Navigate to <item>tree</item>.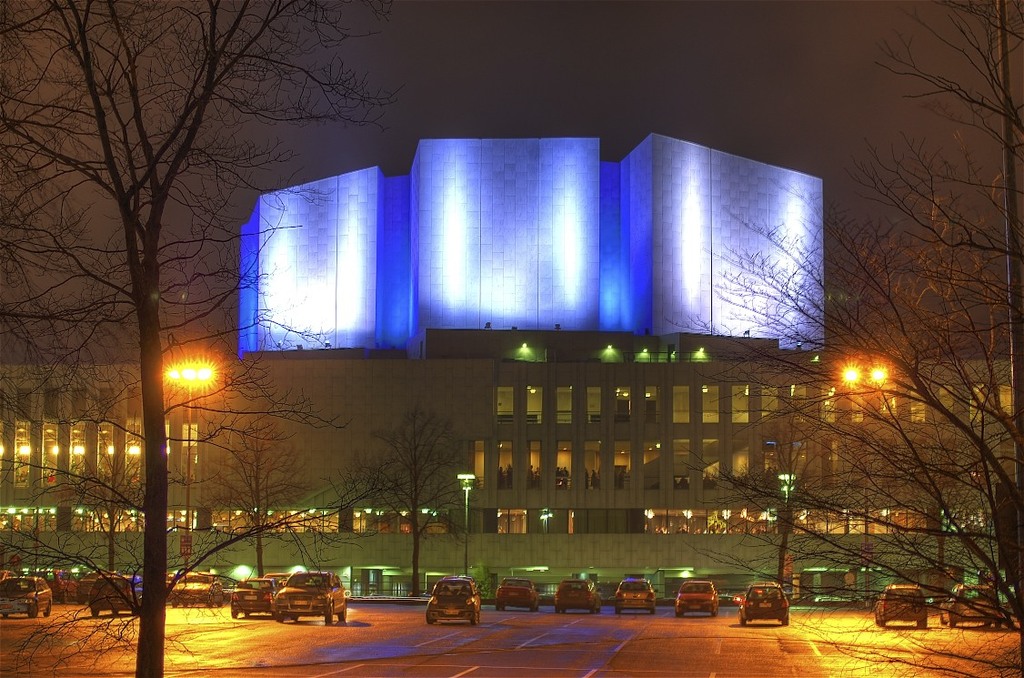
Navigation target: [left=191, top=420, right=312, bottom=575].
